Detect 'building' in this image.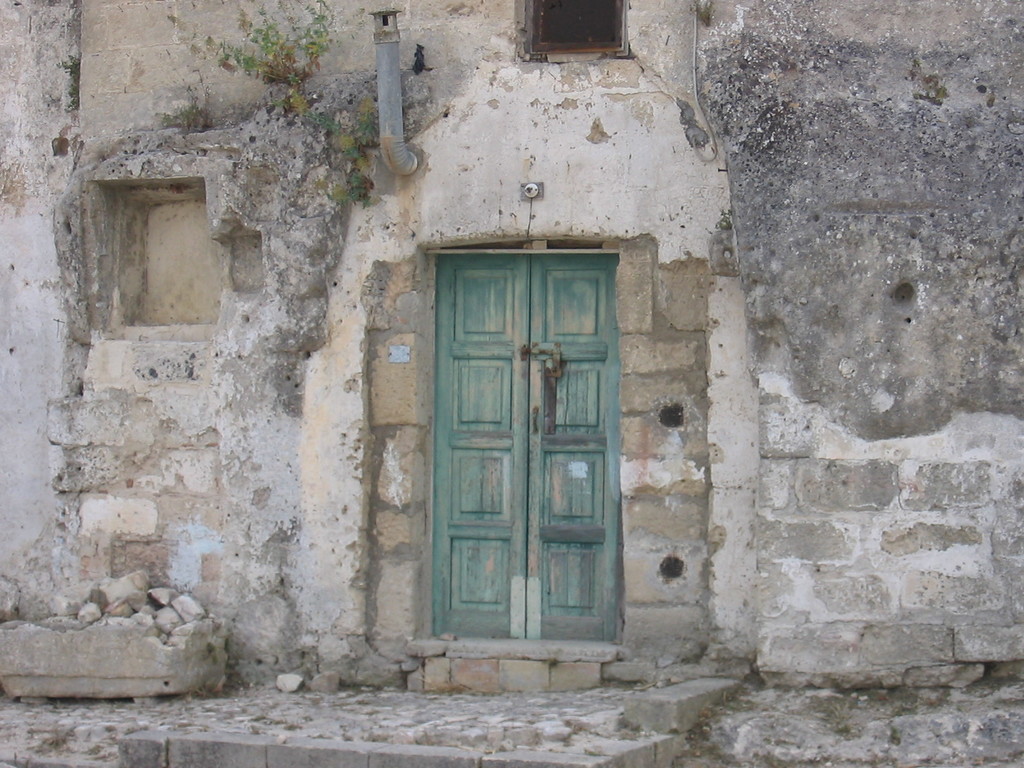
Detection: <box>0,0,1023,695</box>.
